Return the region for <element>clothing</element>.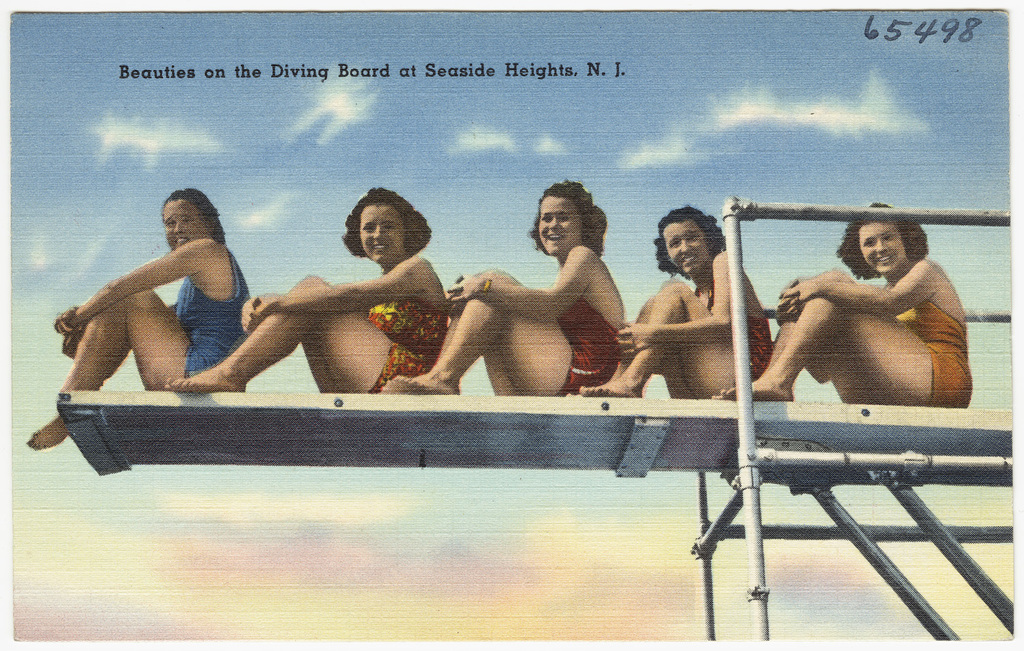
x1=362, y1=289, x2=464, y2=389.
